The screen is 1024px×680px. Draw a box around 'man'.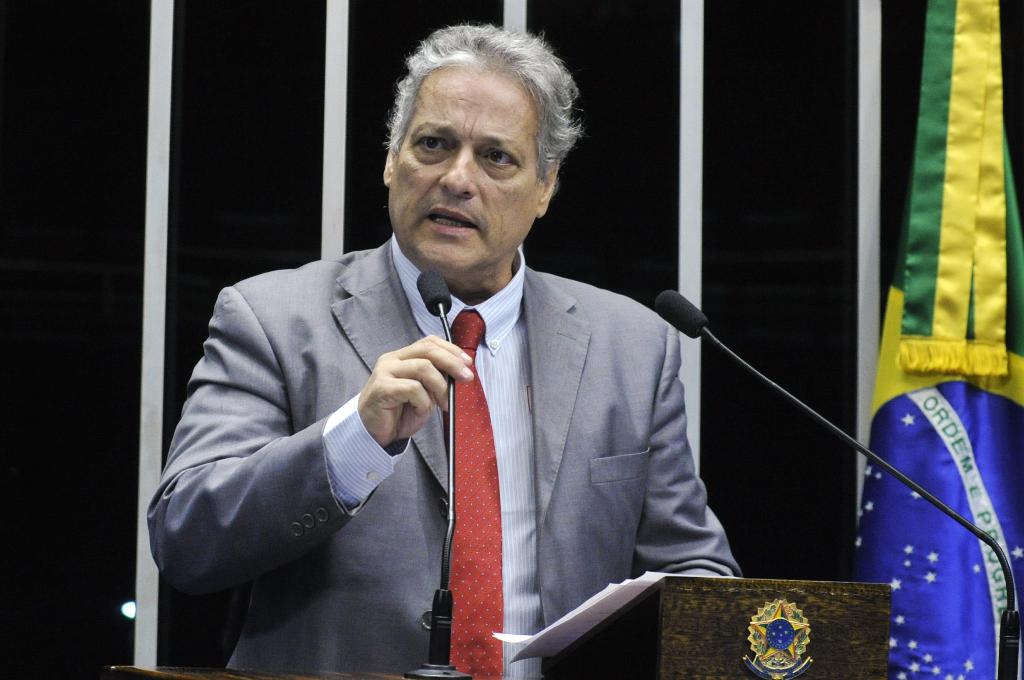
Rect(138, 22, 764, 679).
